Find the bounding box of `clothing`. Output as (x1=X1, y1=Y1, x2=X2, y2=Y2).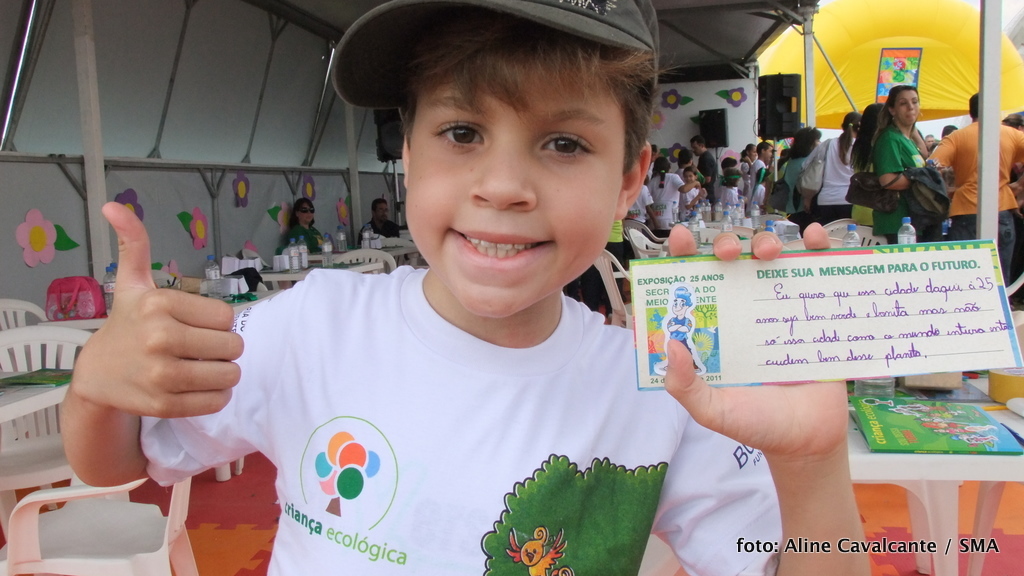
(x1=719, y1=185, x2=734, y2=221).
